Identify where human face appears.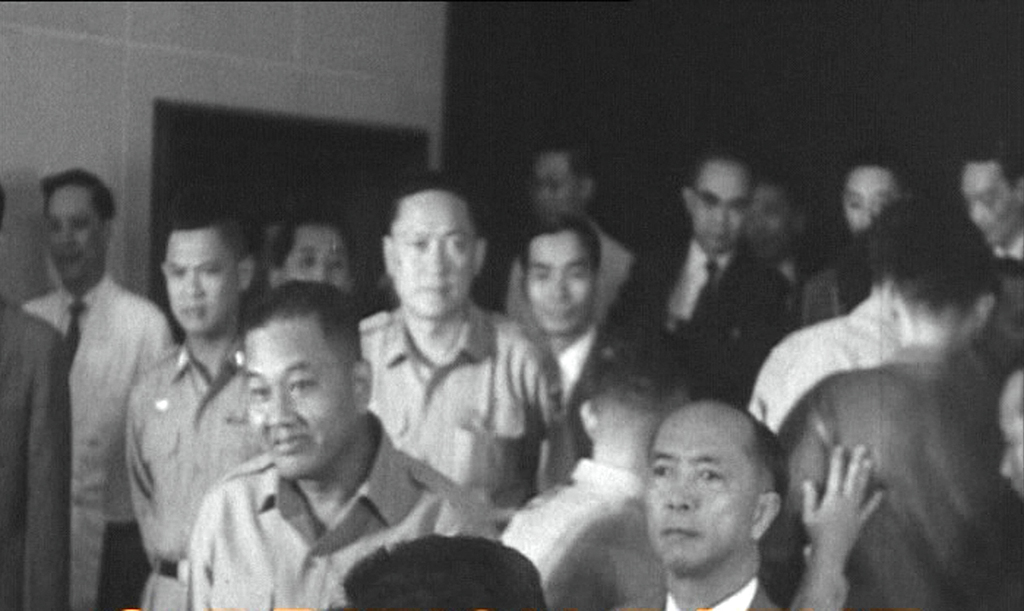
Appears at {"x1": 964, "y1": 157, "x2": 1023, "y2": 247}.
